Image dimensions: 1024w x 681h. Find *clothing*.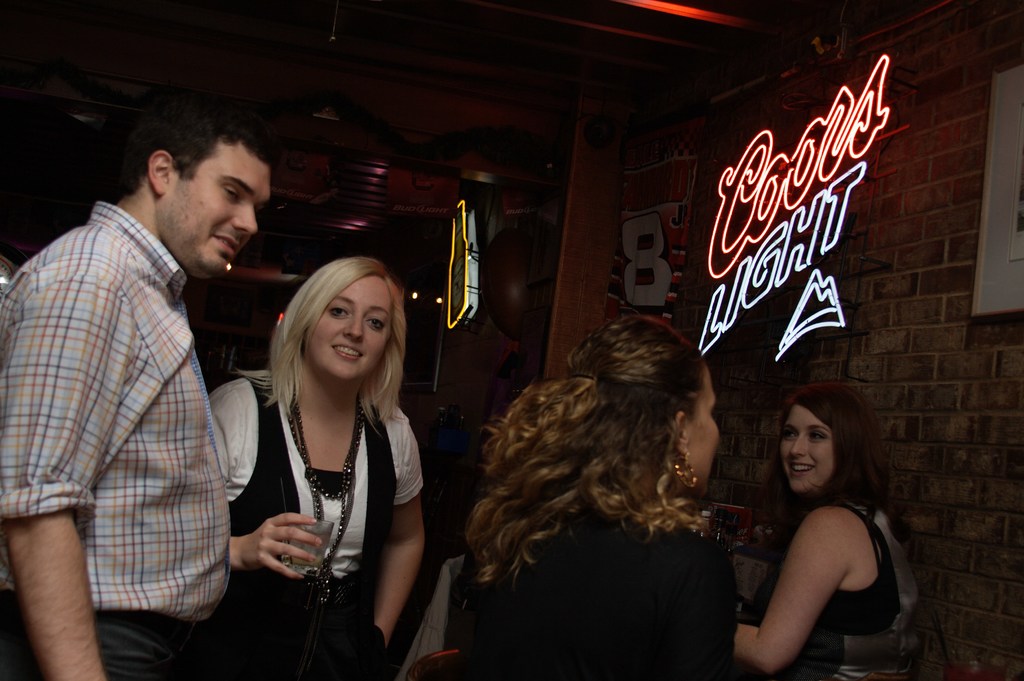
<box>0,196,230,680</box>.
